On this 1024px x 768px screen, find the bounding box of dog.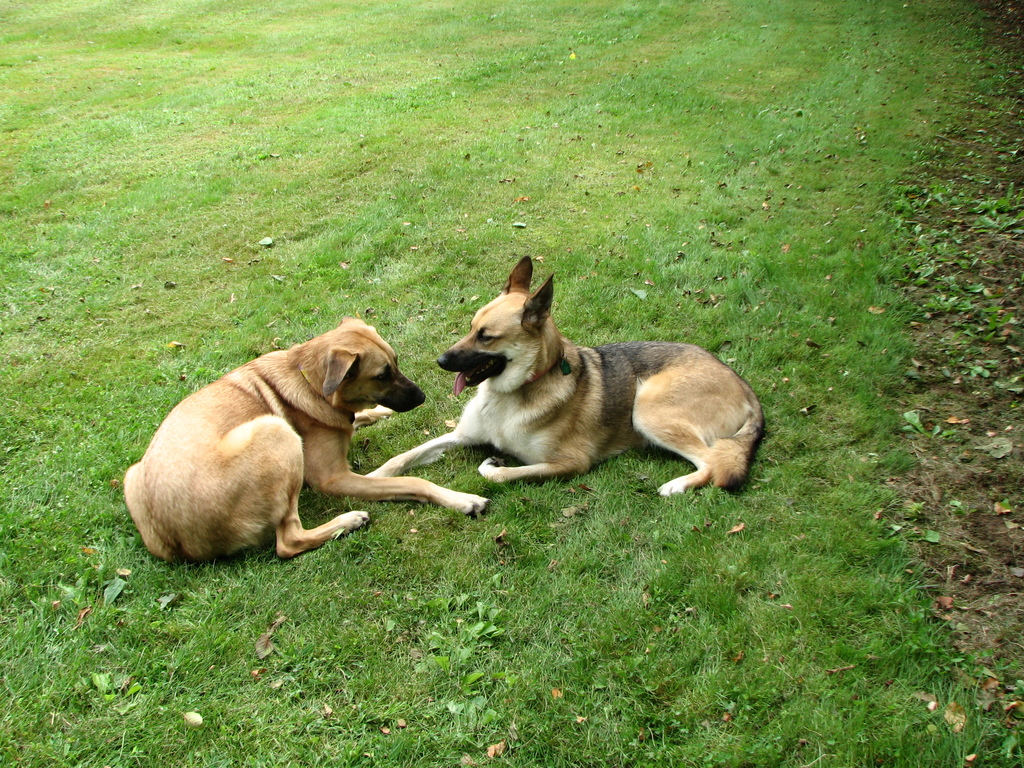
Bounding box: pyautogui.locateOnScreen(118, 312, 488, 567).
